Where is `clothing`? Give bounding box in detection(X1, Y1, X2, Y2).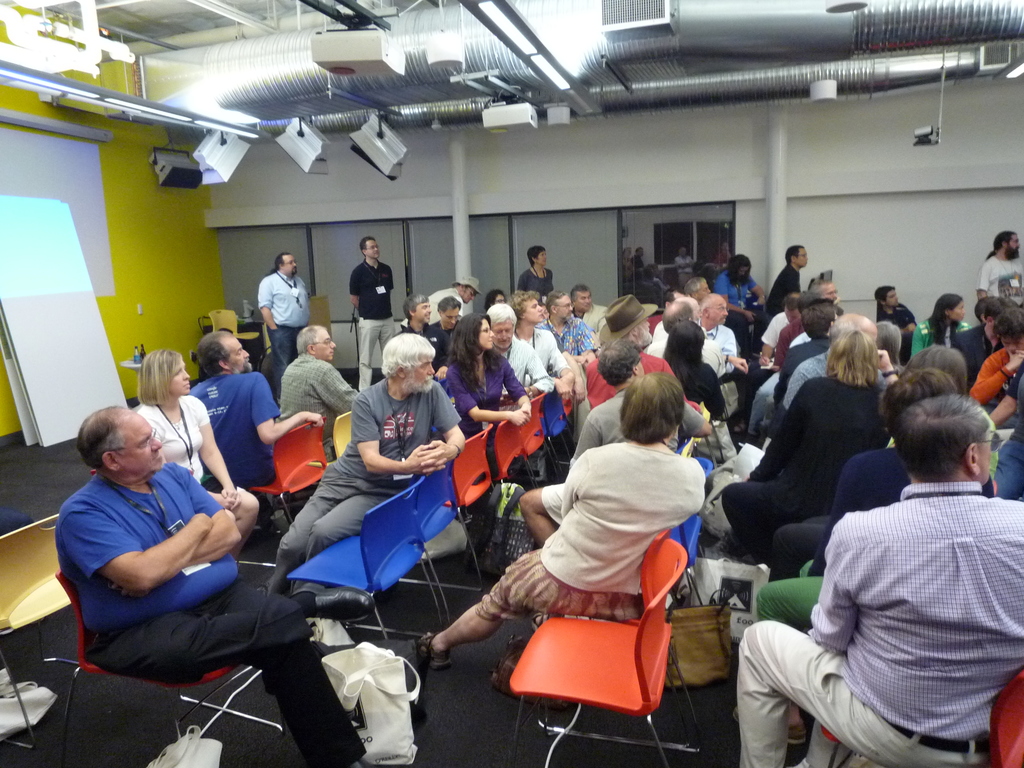
detection(137, 381, 276, 534).
